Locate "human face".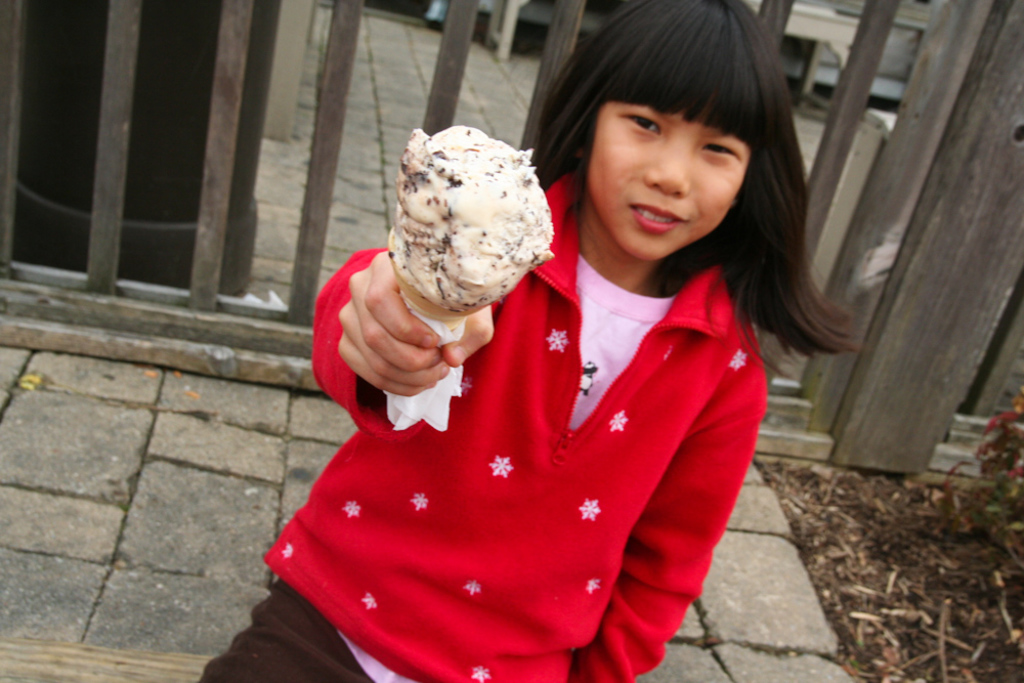
Bounding box: box(584, 102, 750, 266).
